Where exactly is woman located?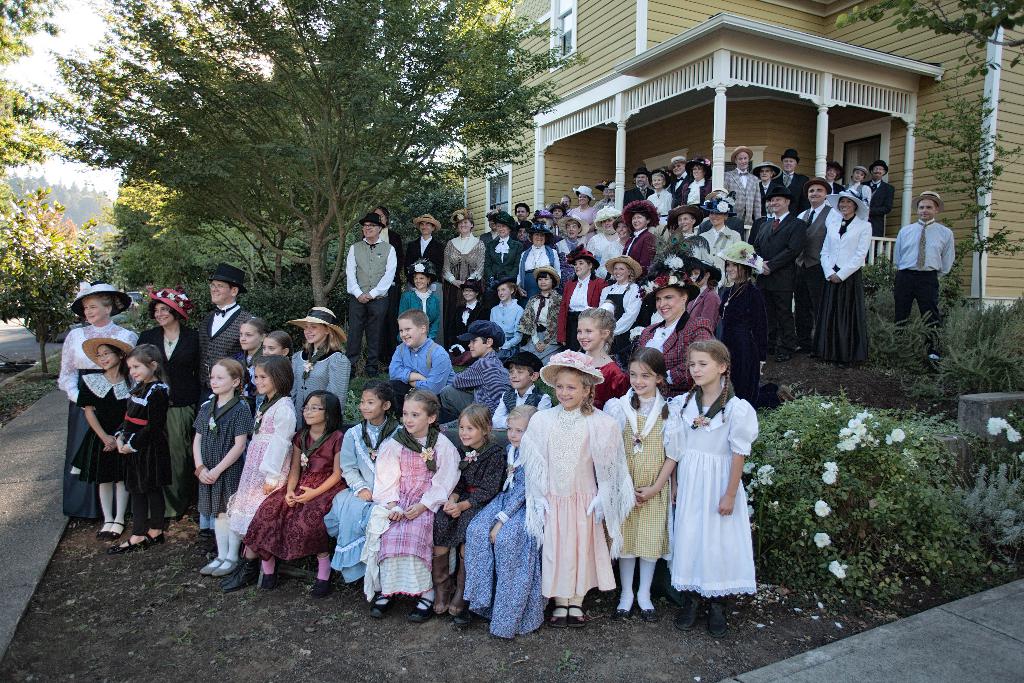
Its bounding box is select_region(684, 246, 725, 330).
